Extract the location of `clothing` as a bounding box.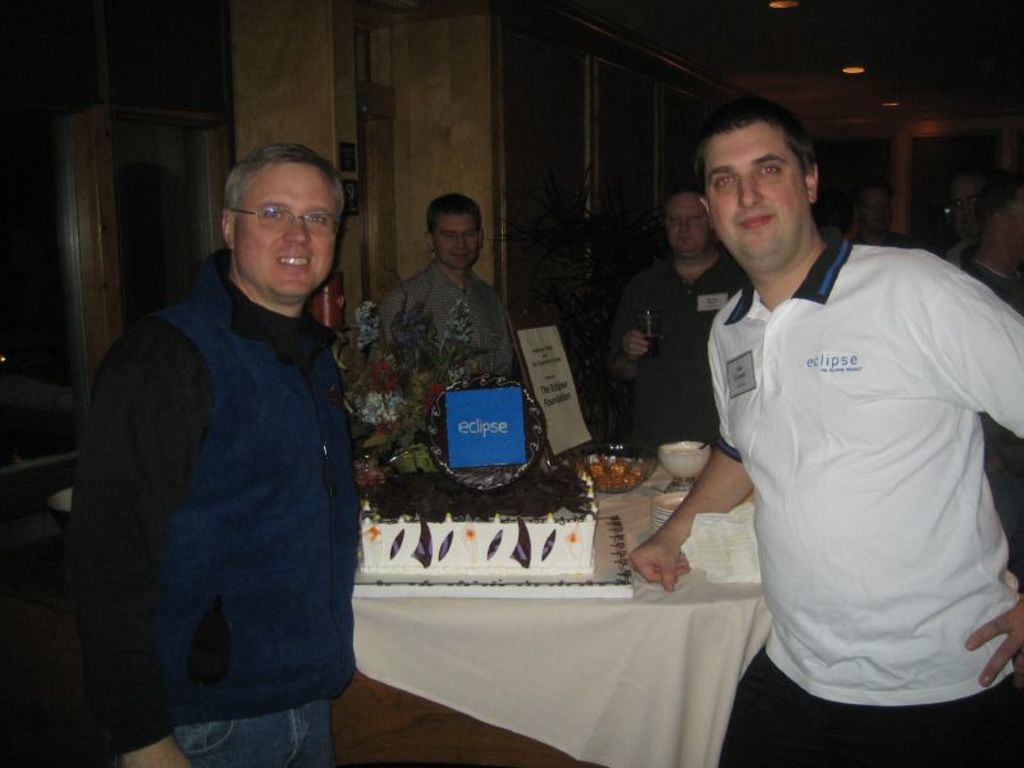
[x1=376, y1=257, x2=517, y2=387].
